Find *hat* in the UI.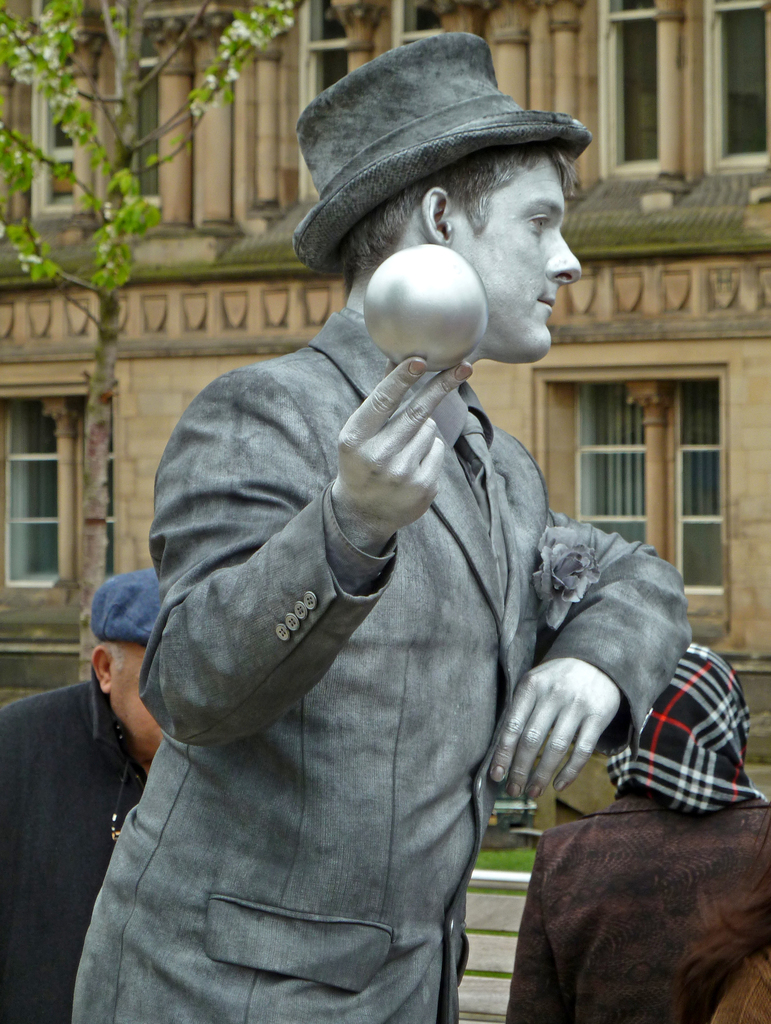
UI element at 87:560:165:644.
